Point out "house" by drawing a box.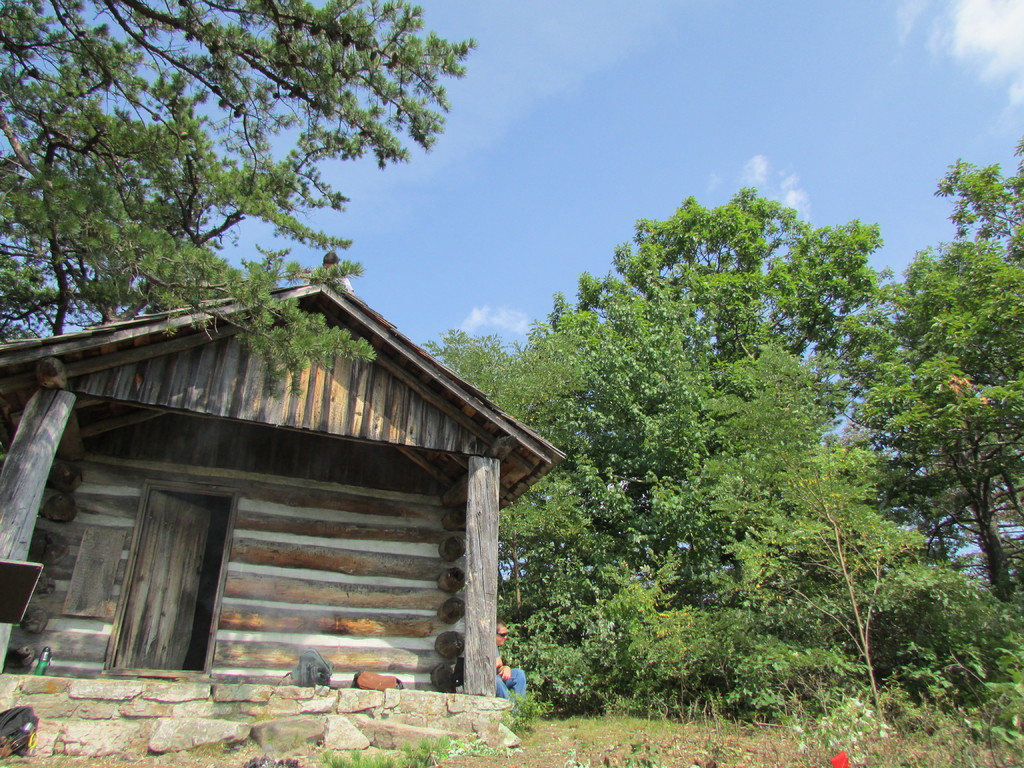
bbox=[0, 276, 568, 730].
